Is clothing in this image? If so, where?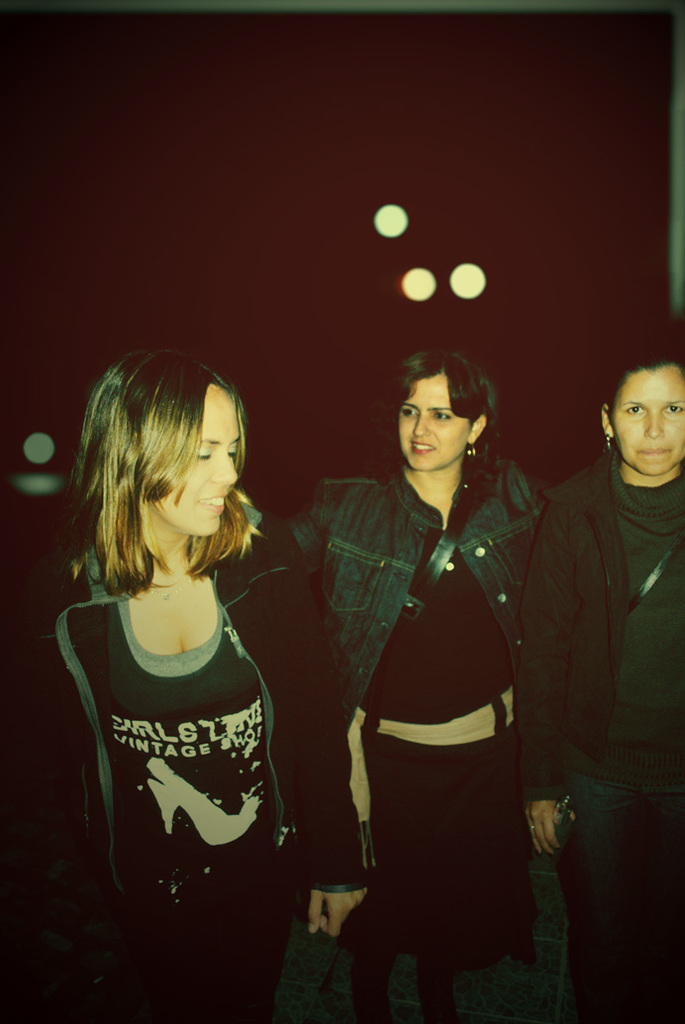
Yes, at bbox=[21, 524, 301, 1020].
